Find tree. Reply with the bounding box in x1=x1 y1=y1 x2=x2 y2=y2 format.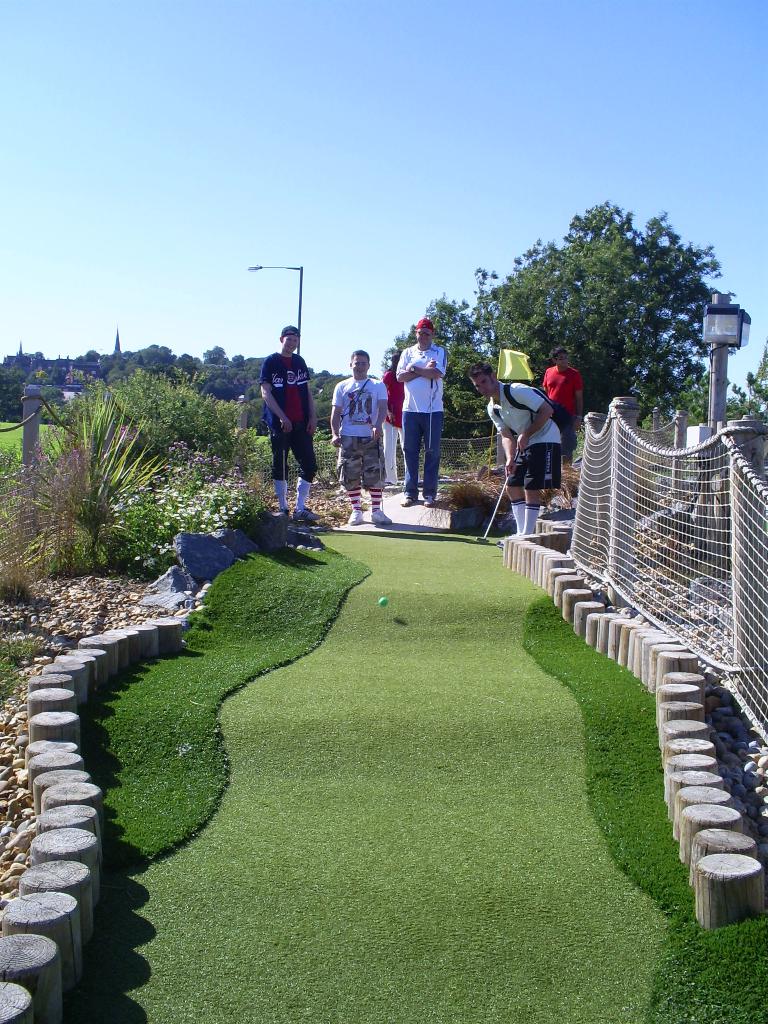
x1=228 y1=362 x2=246 y2=386.
